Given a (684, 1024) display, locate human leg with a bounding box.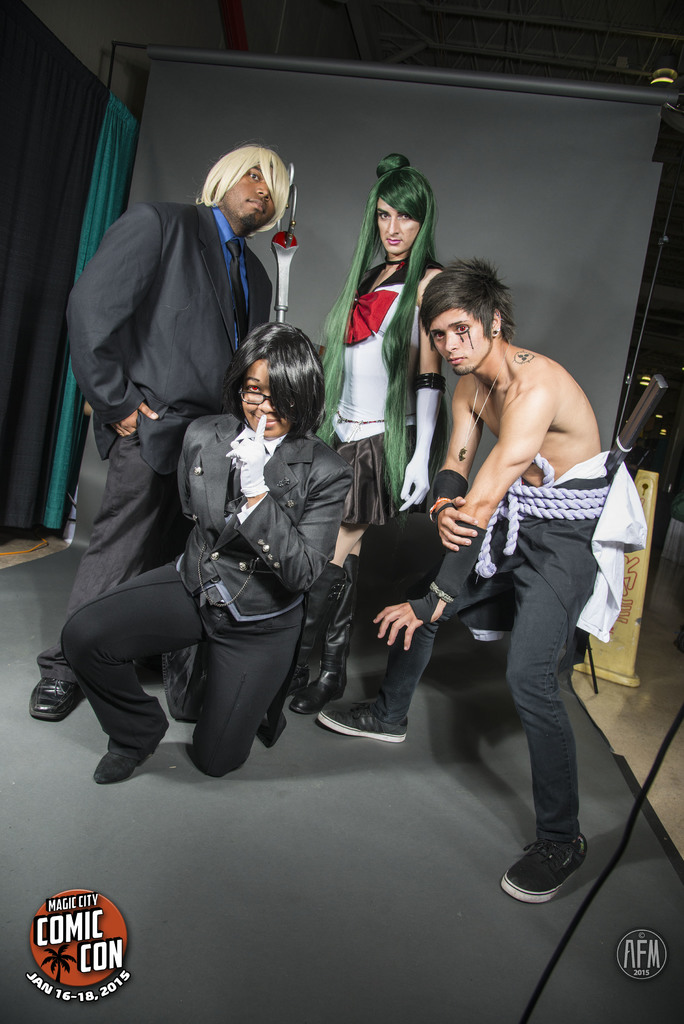
Located: locate(501, 477, 599, 900).
